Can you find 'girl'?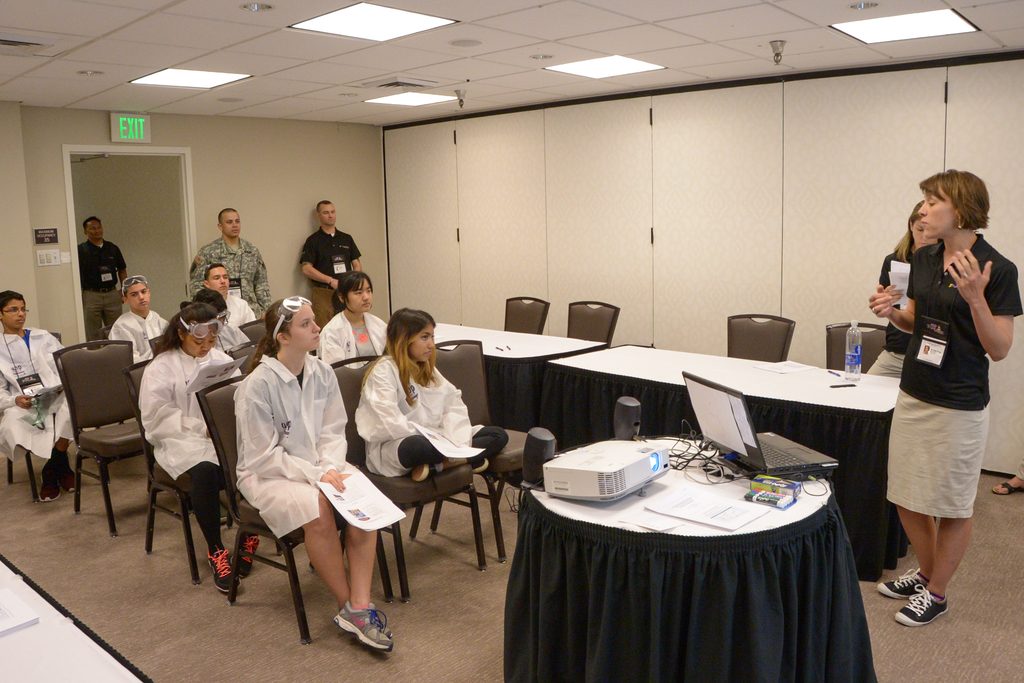
Yes, bounding box: <bbox>191, 288, 252, 354</bbox>.
